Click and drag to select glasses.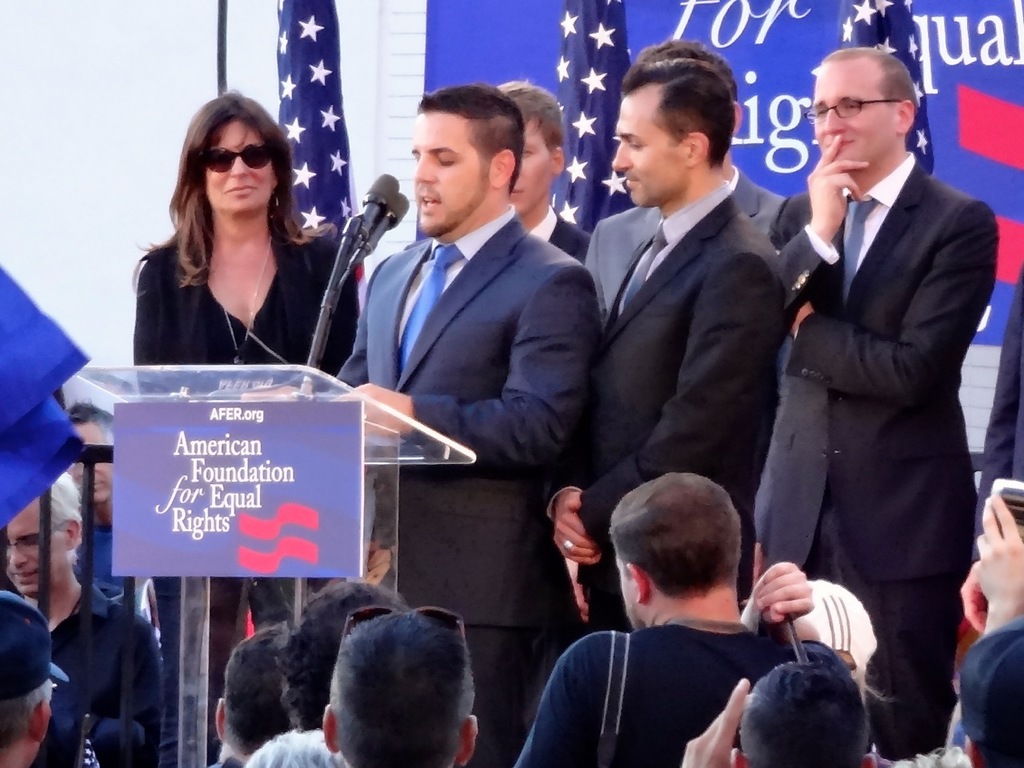
Selection: select_region(202, 146, 274, 170).
